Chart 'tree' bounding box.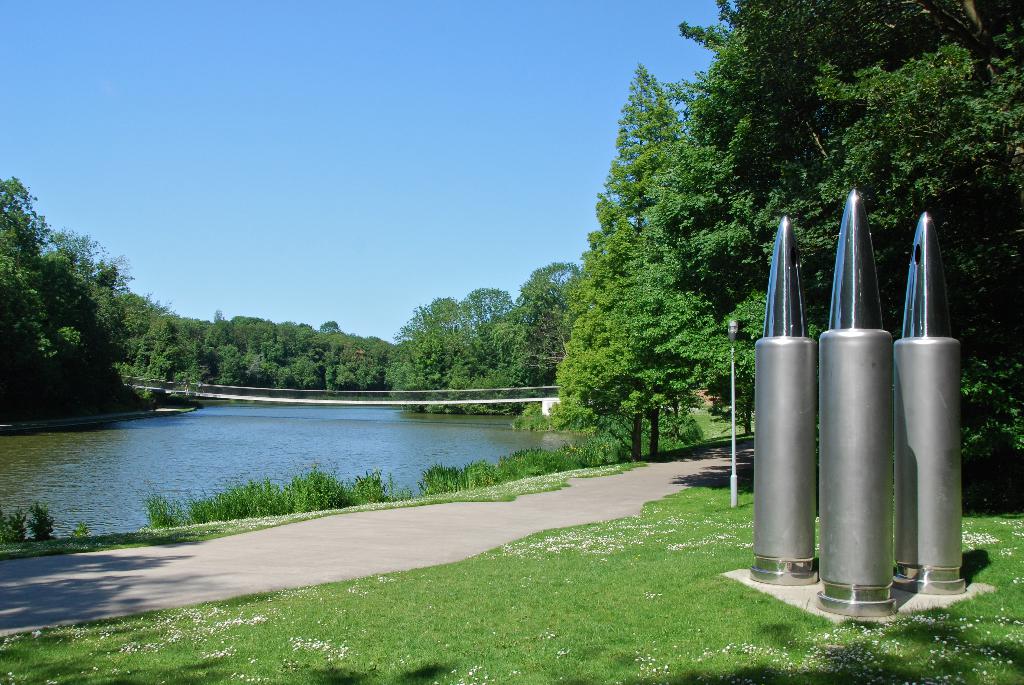
Charted: 149/303/175/386.
